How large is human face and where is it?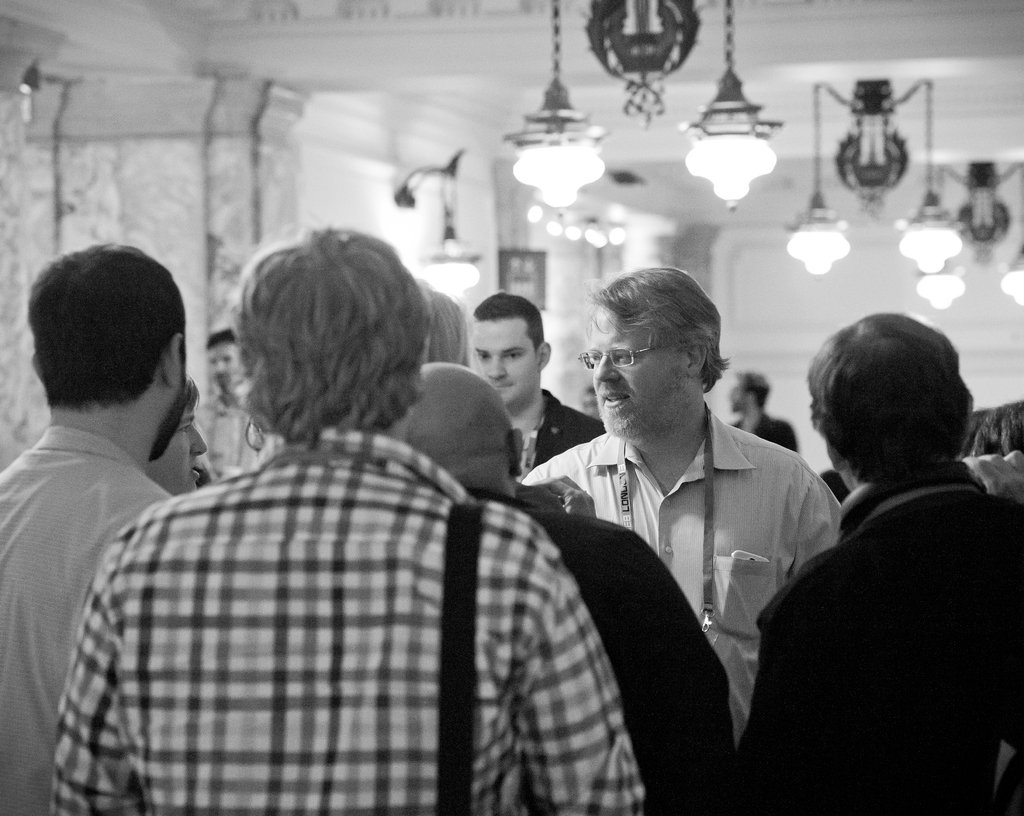
Bounding box: 473/319/536/408.
